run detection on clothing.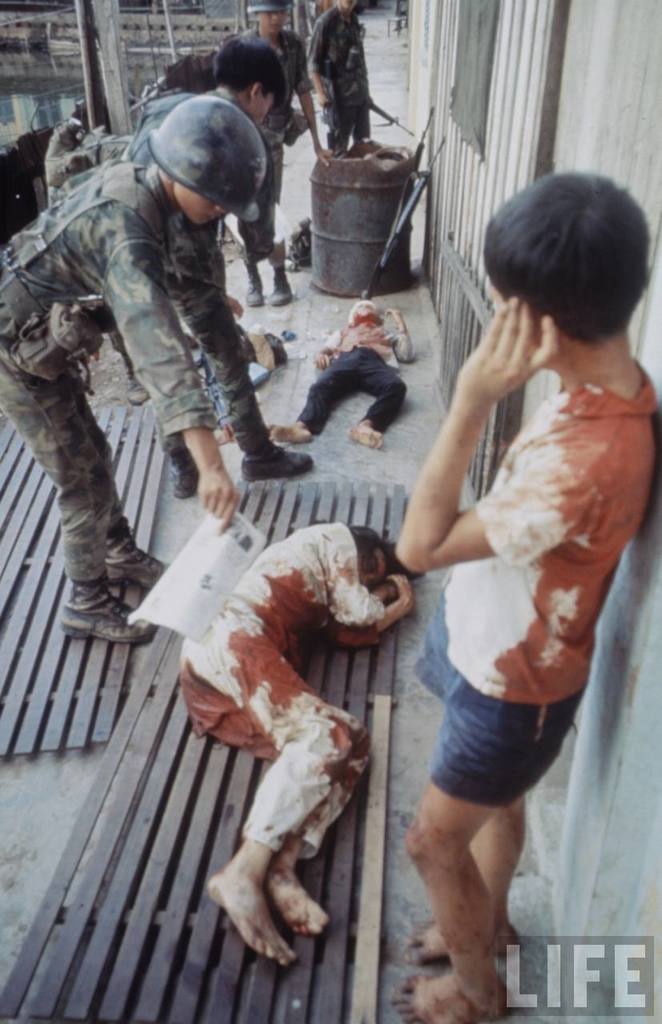
Result: 167:524:393:889.
